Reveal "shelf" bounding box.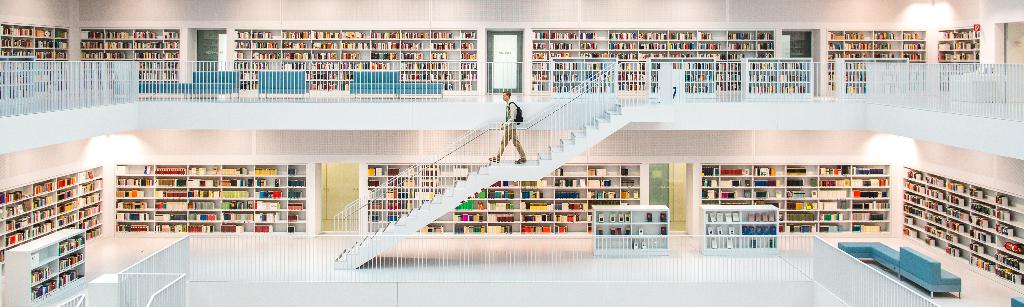
Revealed: (left=257, top=178, right=273, bottom=188).
